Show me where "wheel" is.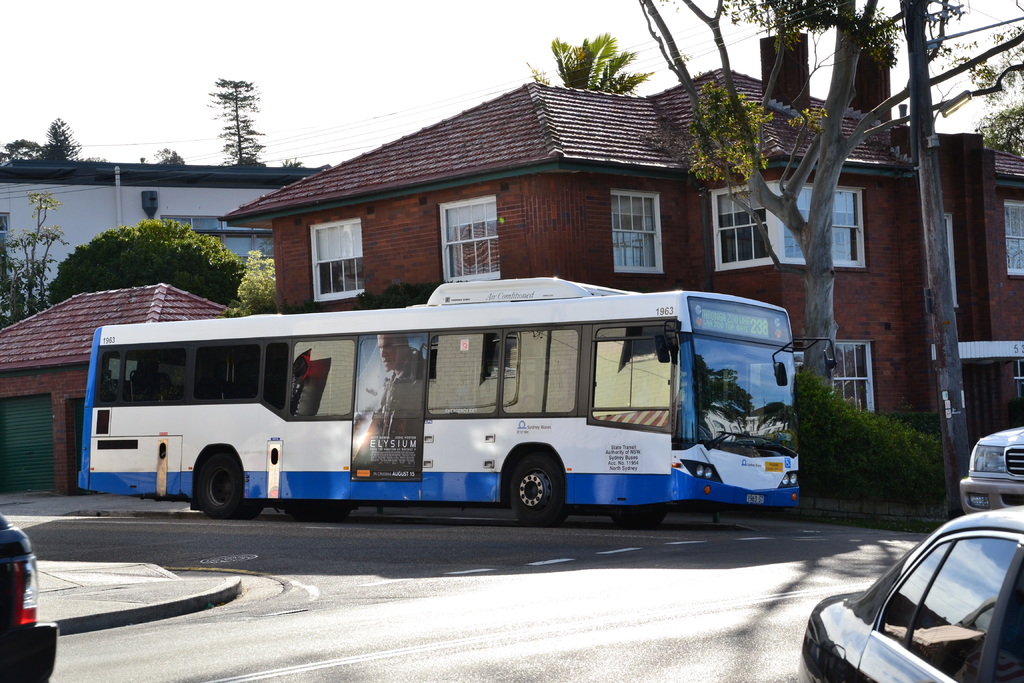
"wheel" is at {"left": 612, "top": 508, "right": 666, "bottom": 528}.
